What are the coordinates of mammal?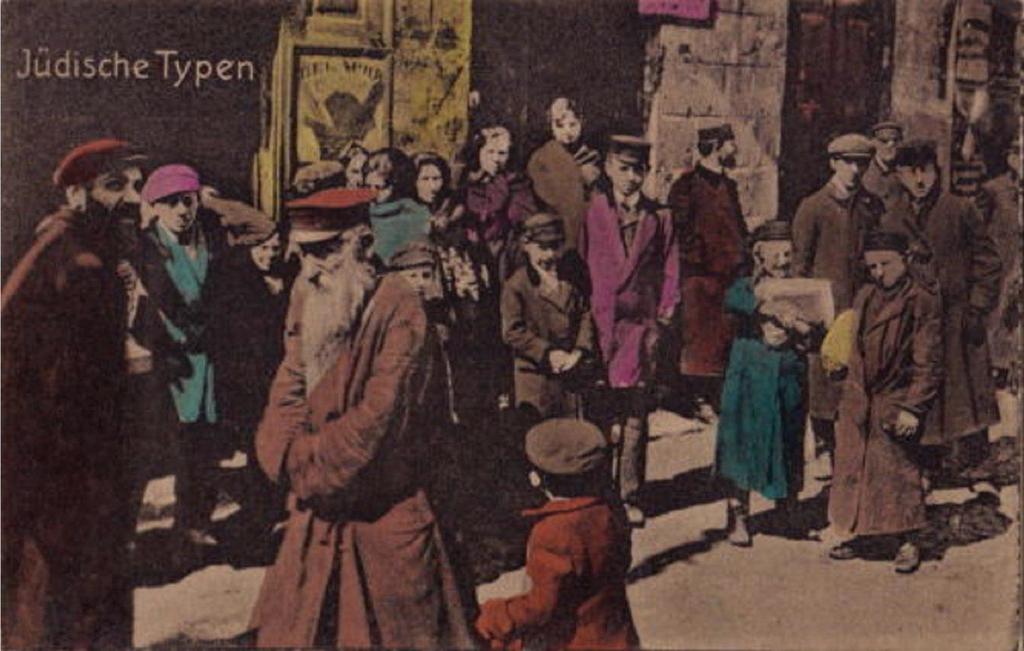
region(667, 123, 753, 419).
